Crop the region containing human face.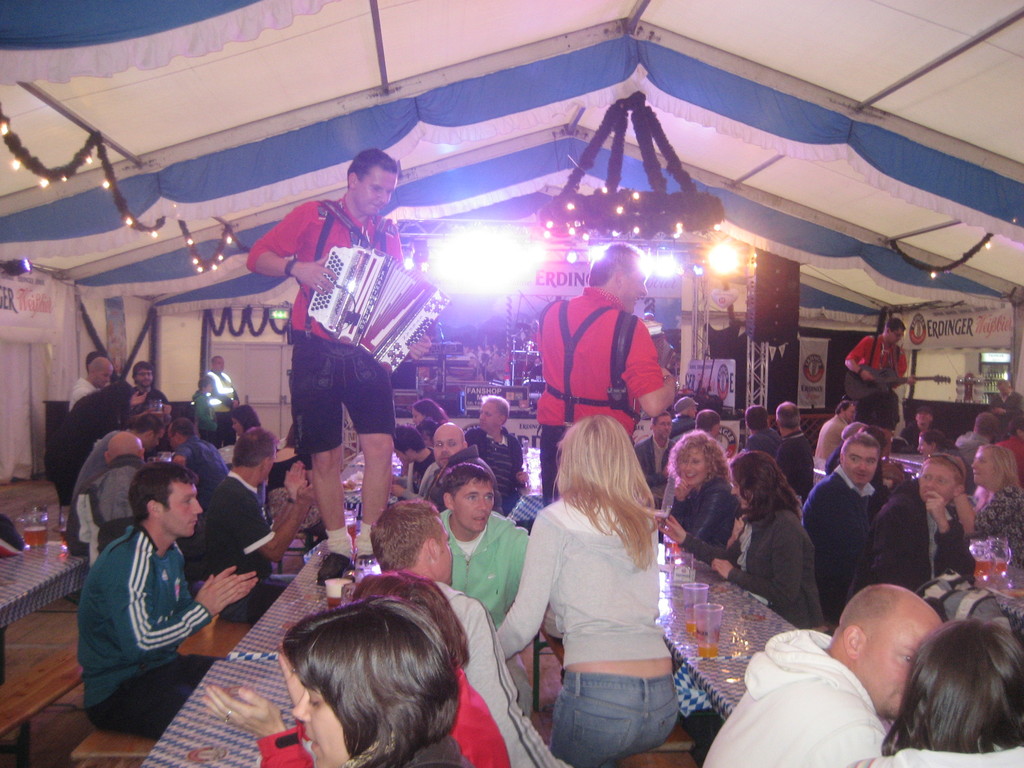
Crop region: 619:266:648:317.
